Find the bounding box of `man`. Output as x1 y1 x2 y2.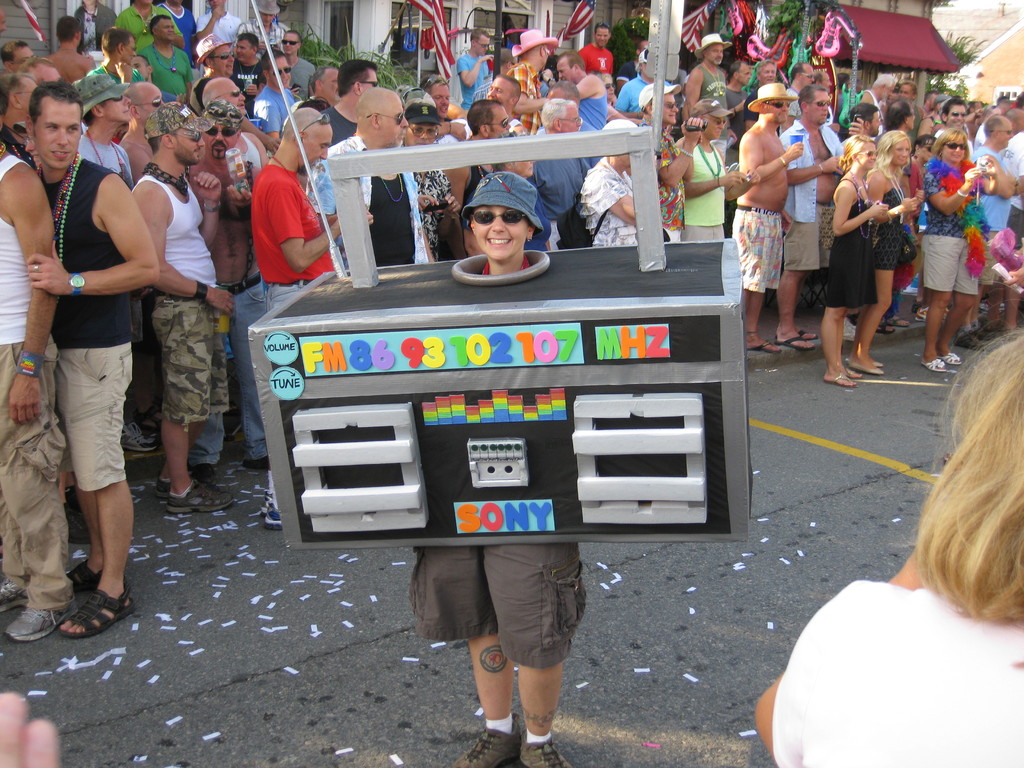
522 94 596 236.
